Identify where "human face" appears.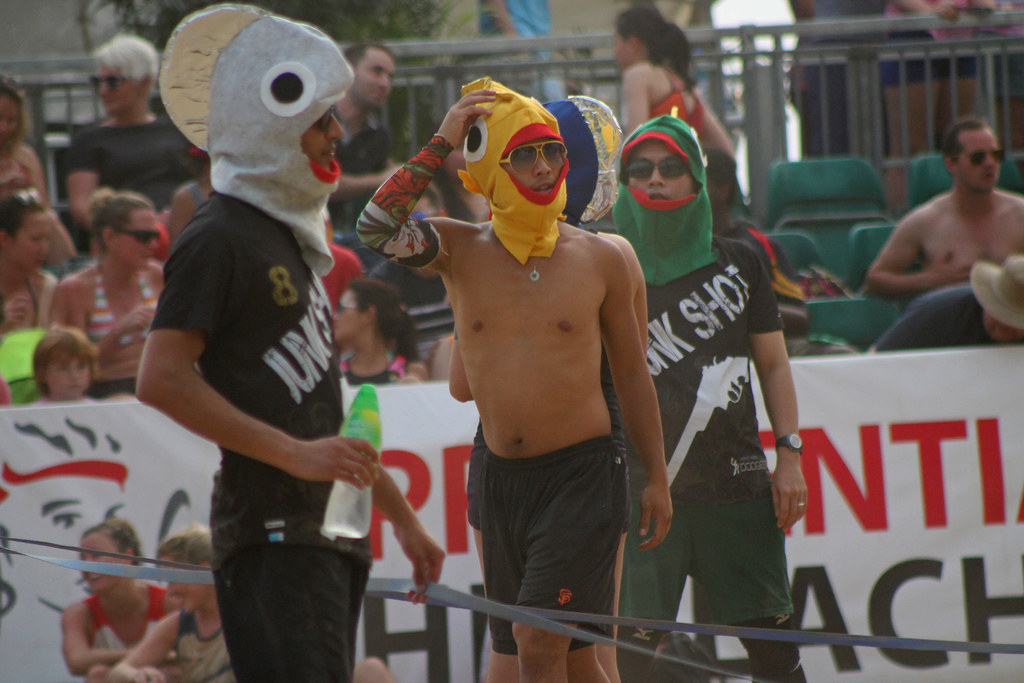
Appears at <region>36, 349, 92, 403</region>.
